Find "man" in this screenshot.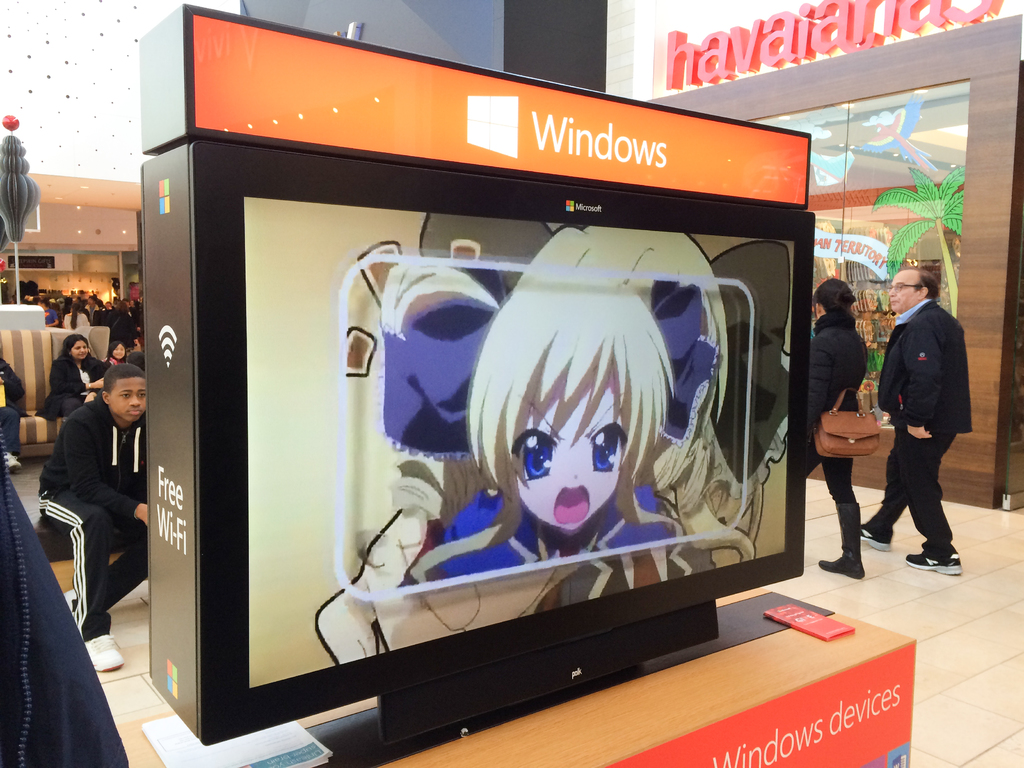
The bounding box for "man" is detection(43, 358, 154, 670).
